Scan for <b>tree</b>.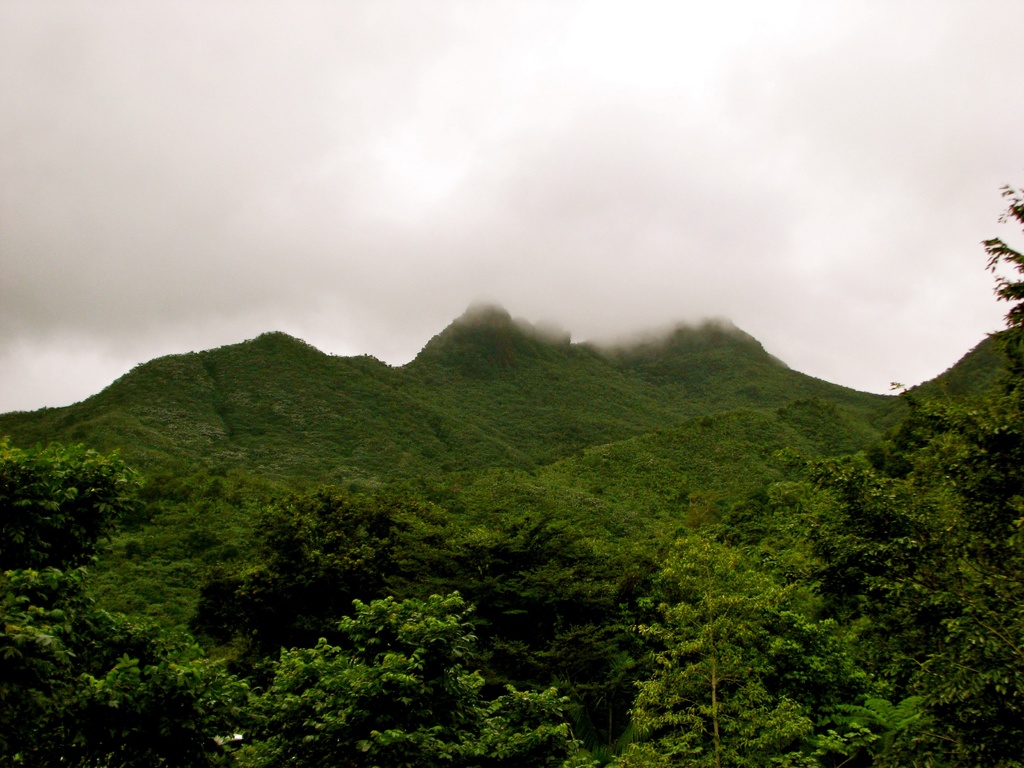
Scan result: (x1=361, y1=676, x2=596, y2=767).
